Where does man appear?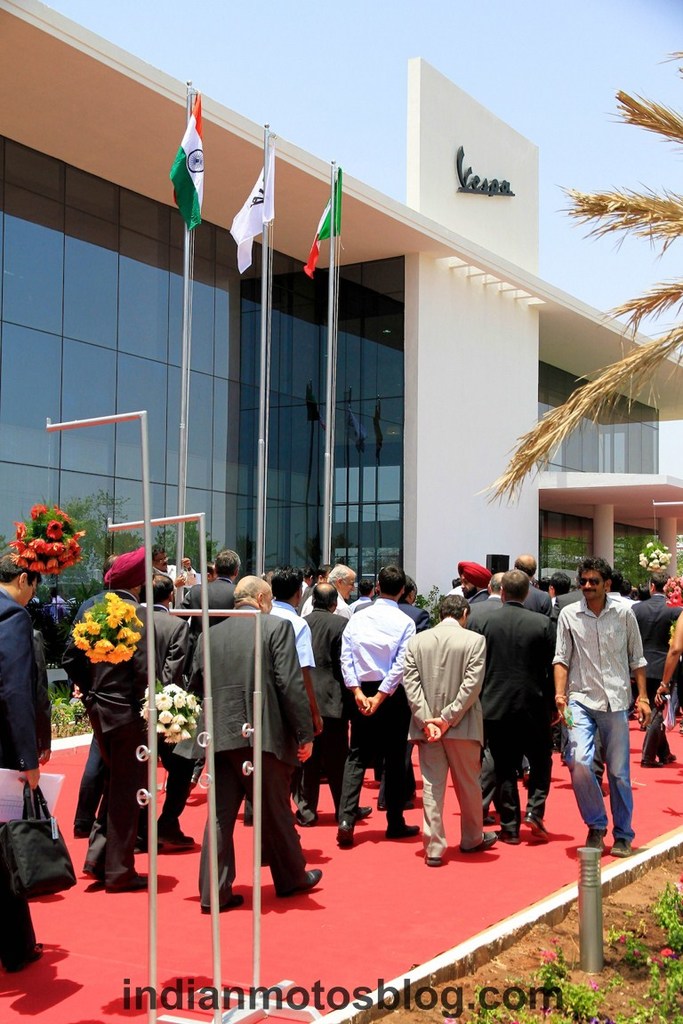
Appears at bbox=[299, 560, 351, 621].
